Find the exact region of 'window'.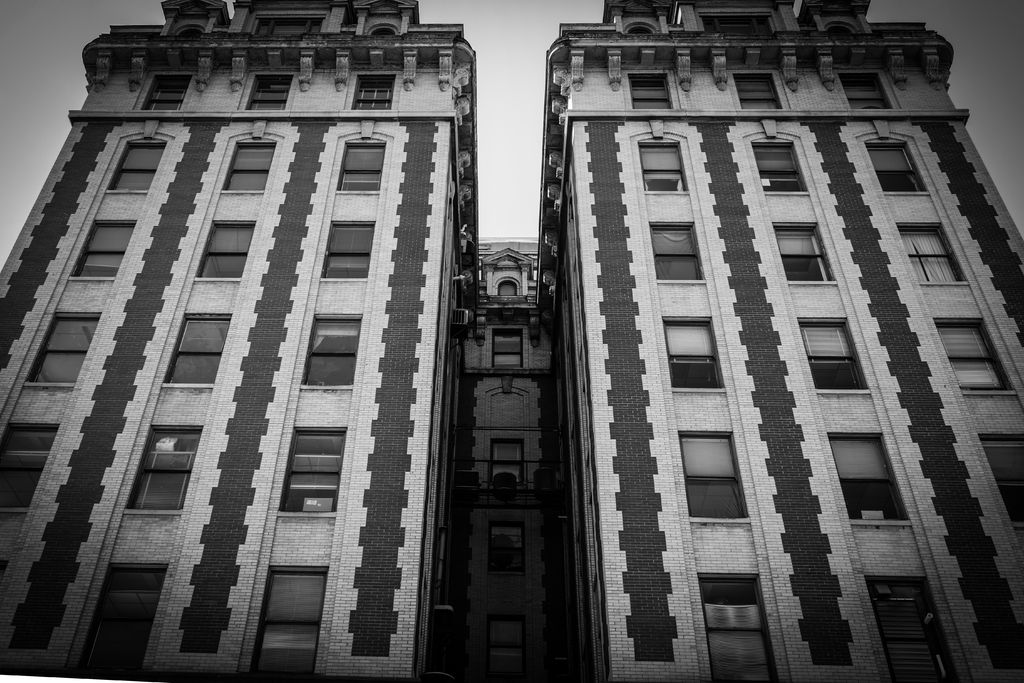
Exact region: detection(629, 133, 689, 204).
